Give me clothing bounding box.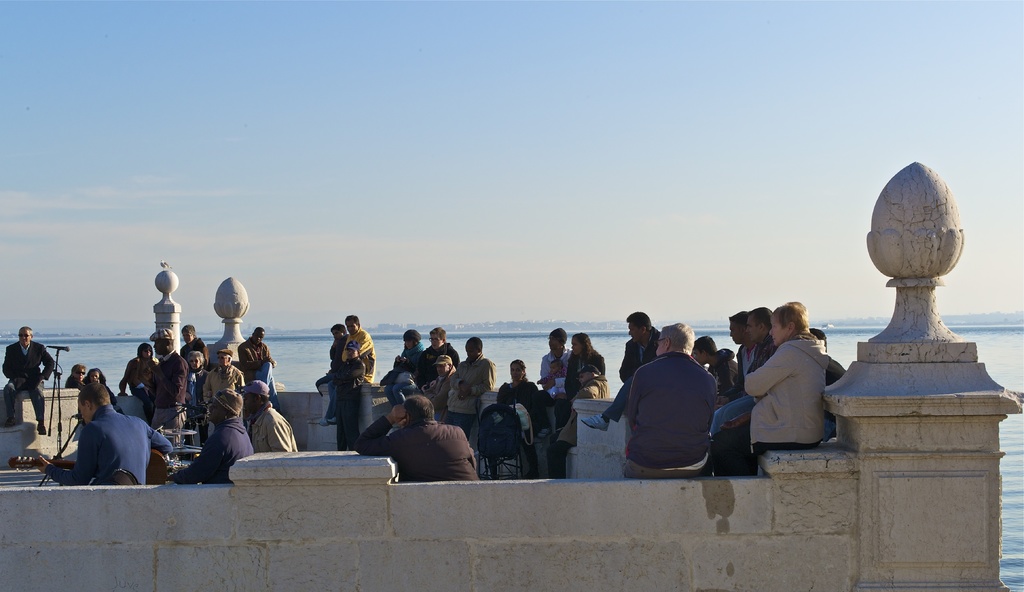
crop(547, 373, 607, 478).
